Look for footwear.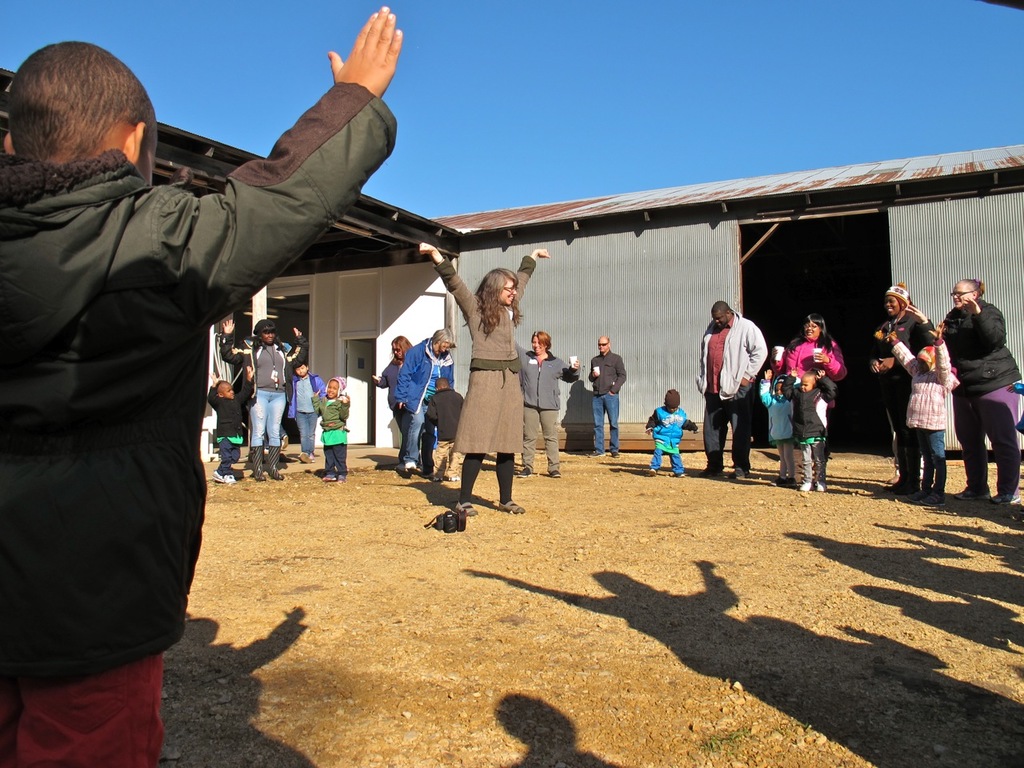
Found: Rect(988, 488, 1022, 504).
